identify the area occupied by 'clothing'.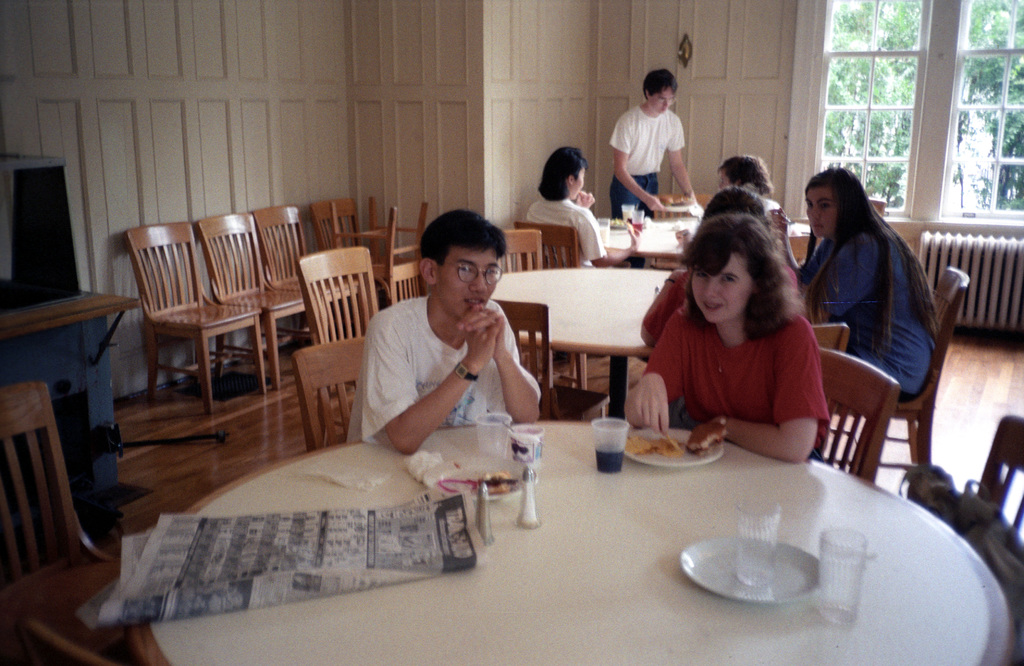
Area: locate(636, 270, 834, 453).
